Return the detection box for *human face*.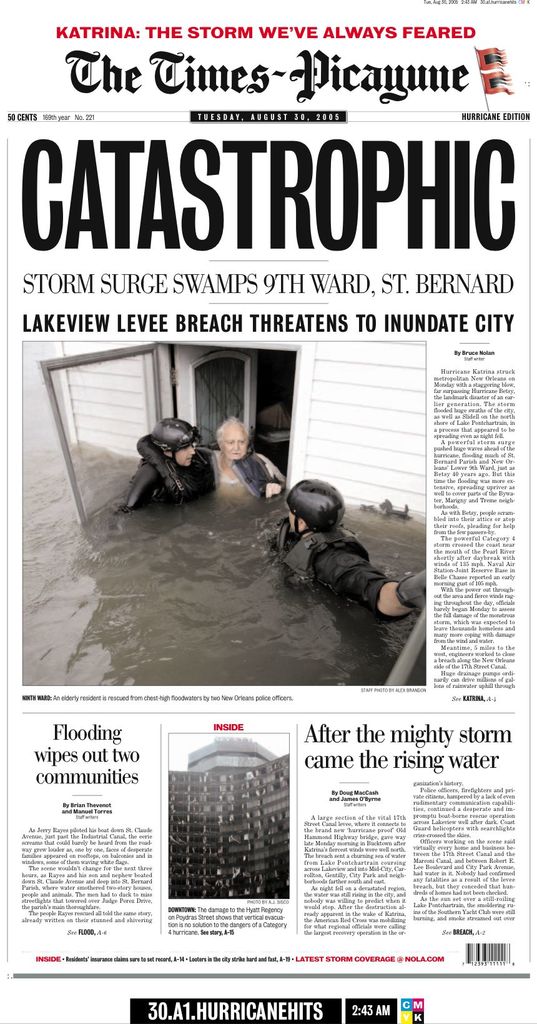
[x1=221, y1=426, x2=250, y2=457].
